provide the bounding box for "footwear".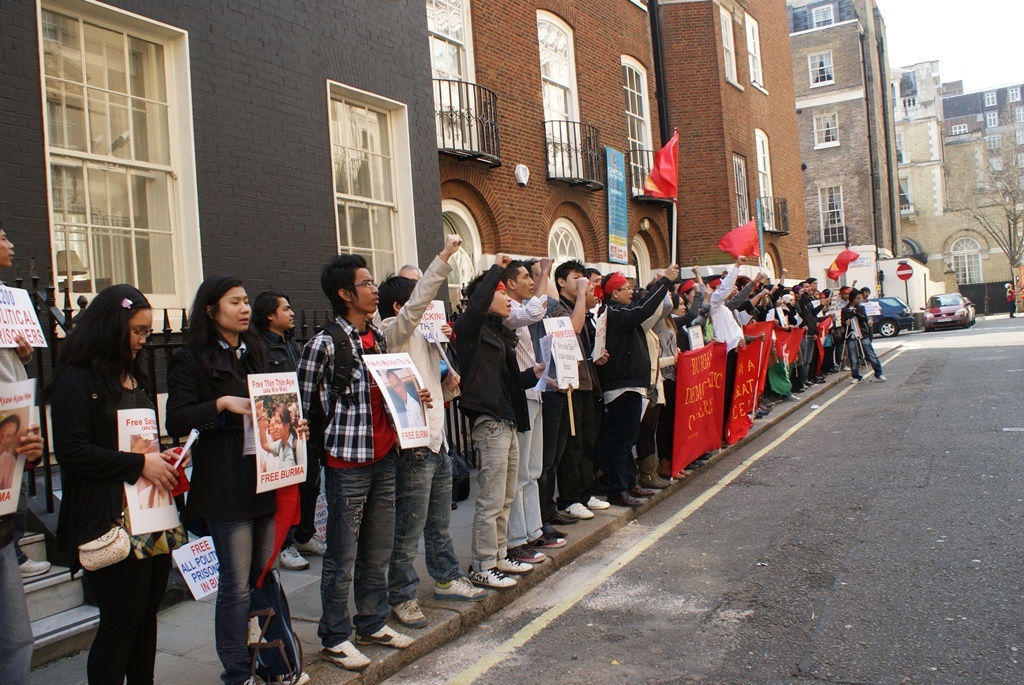
left=616, top=490, right=640, bottom=506.
